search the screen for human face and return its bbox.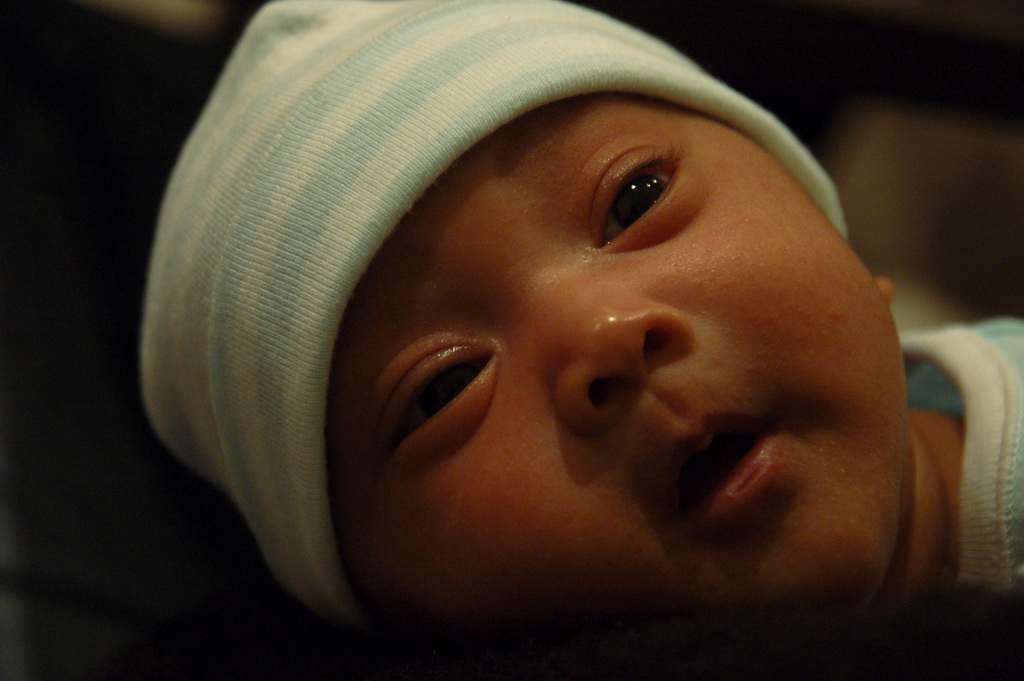
Found: pyautogui.locateOnScreen(321, 134, 911, 680).
